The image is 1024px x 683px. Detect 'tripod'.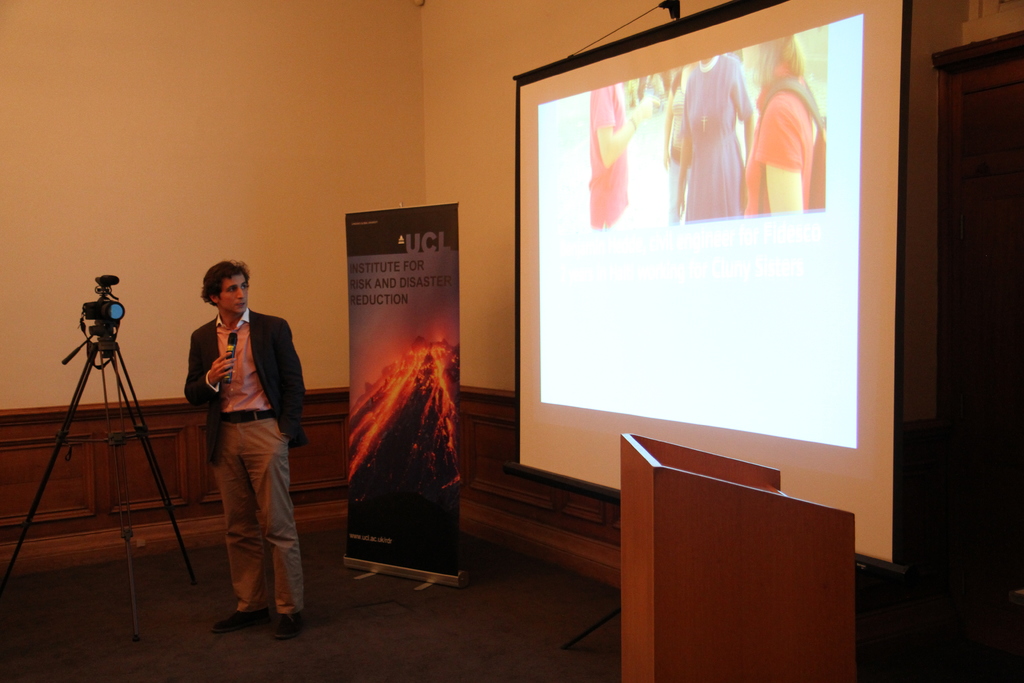
Detection: x1=0, y1=325, x2=196, y2=646.
